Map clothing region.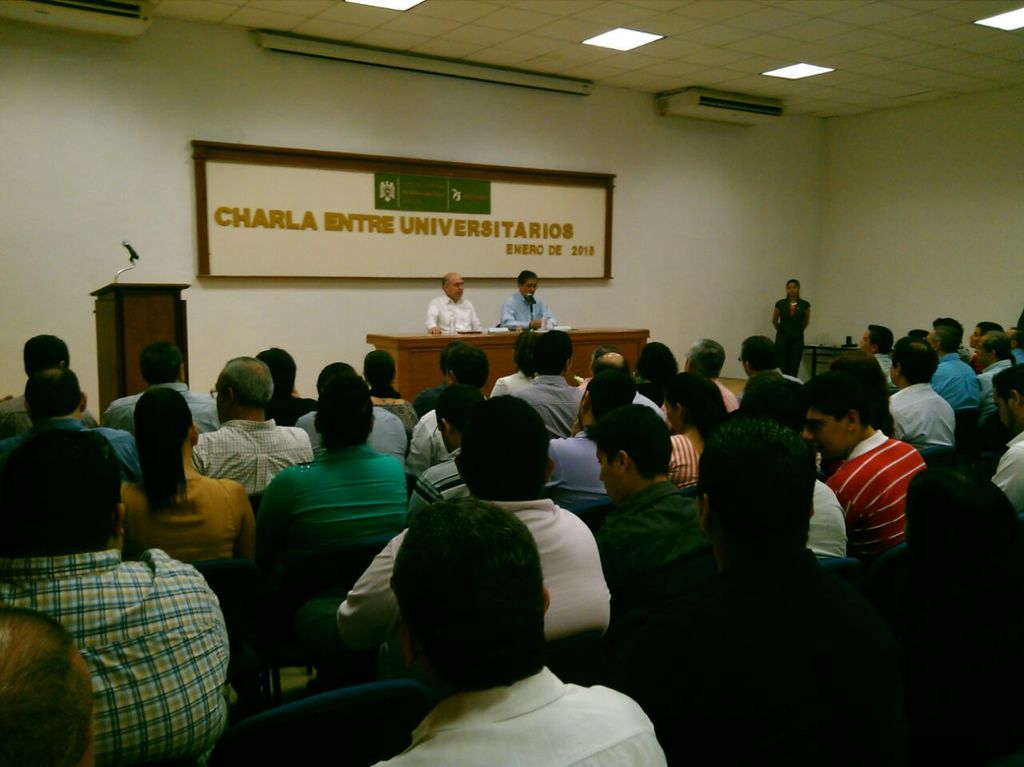
Mapped to 426,295,490,335.
